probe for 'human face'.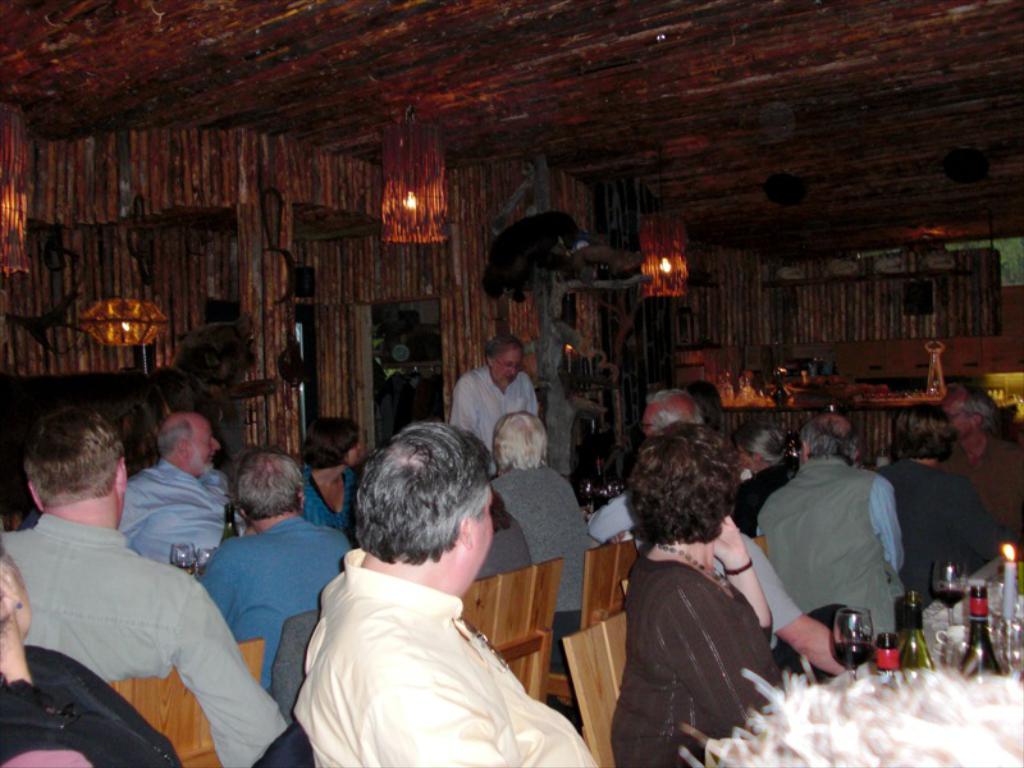
Probe result: (left=191, top=416, right=223, bottom=476).
